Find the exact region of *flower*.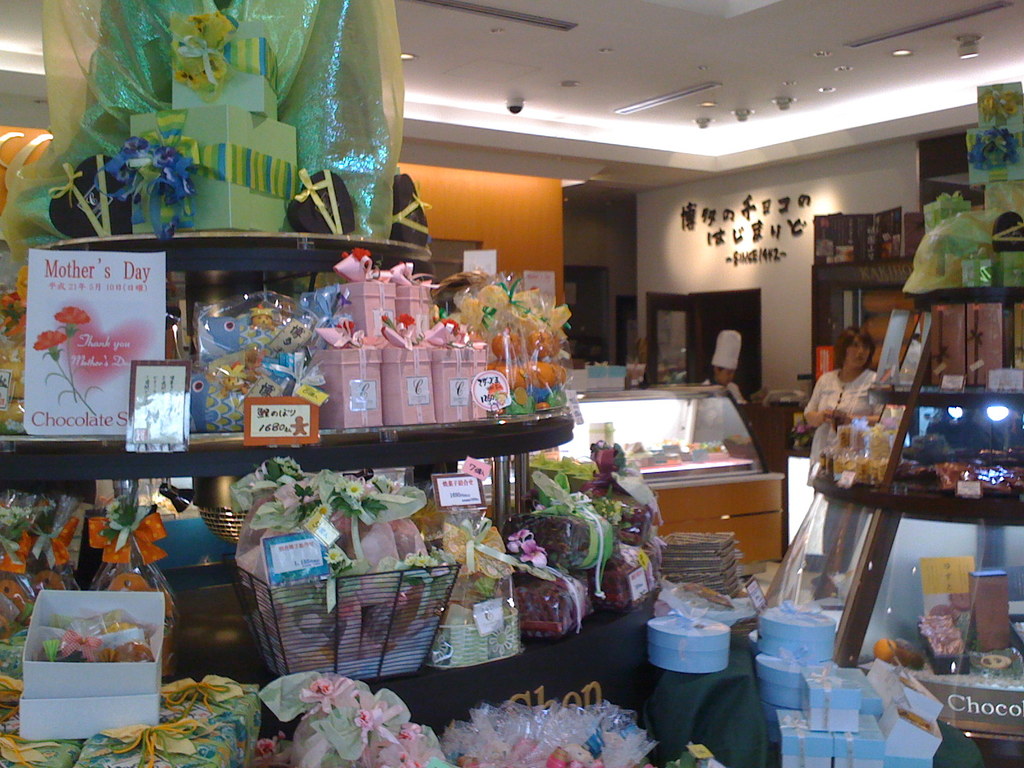
Exact region: <bbox>346, 479, 362, 500</bbox>.
